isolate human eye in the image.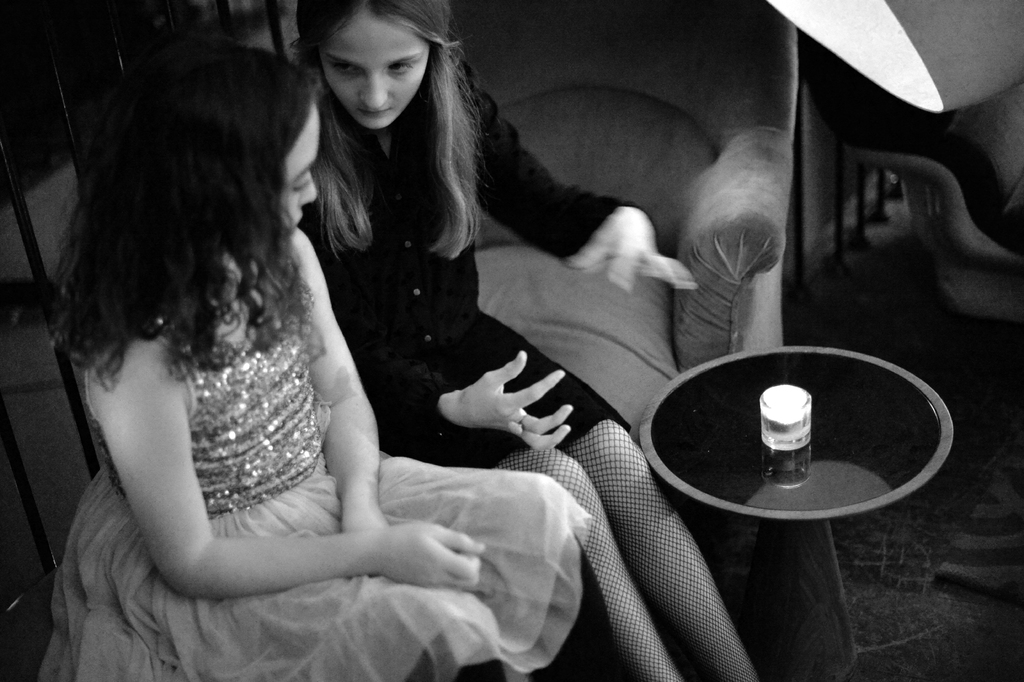
Isolated region: {"left": 290, "top": 171, "right": 316, "bottom": 192}.
